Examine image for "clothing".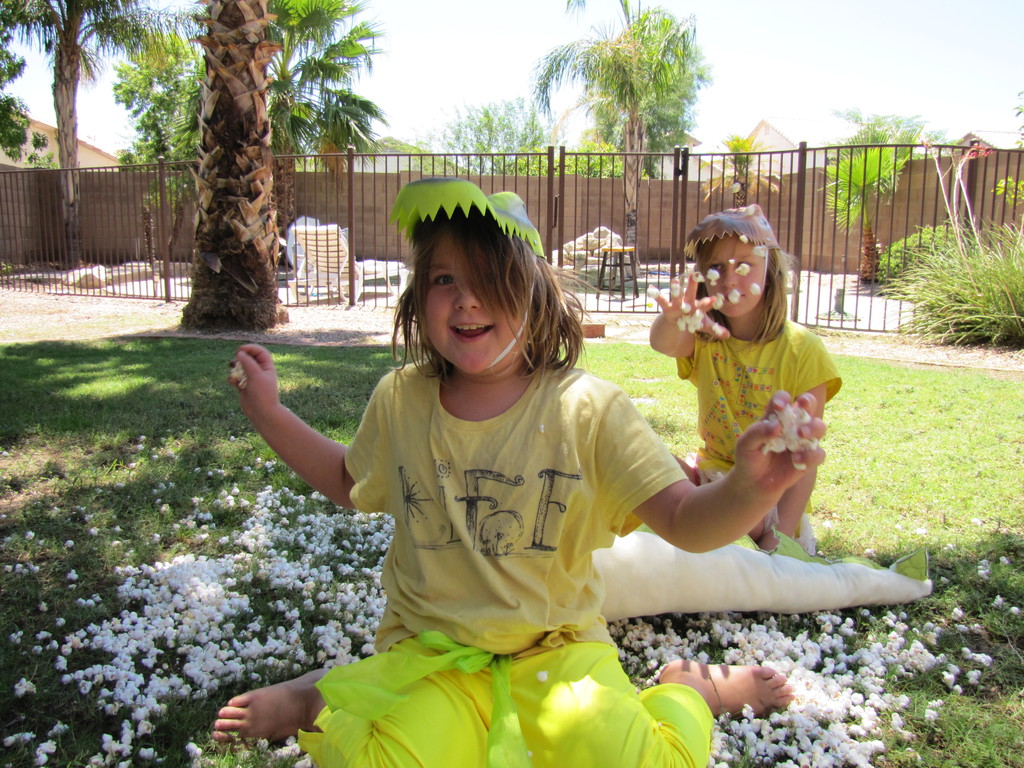
Examination result: (292, 319, 721, 767).
